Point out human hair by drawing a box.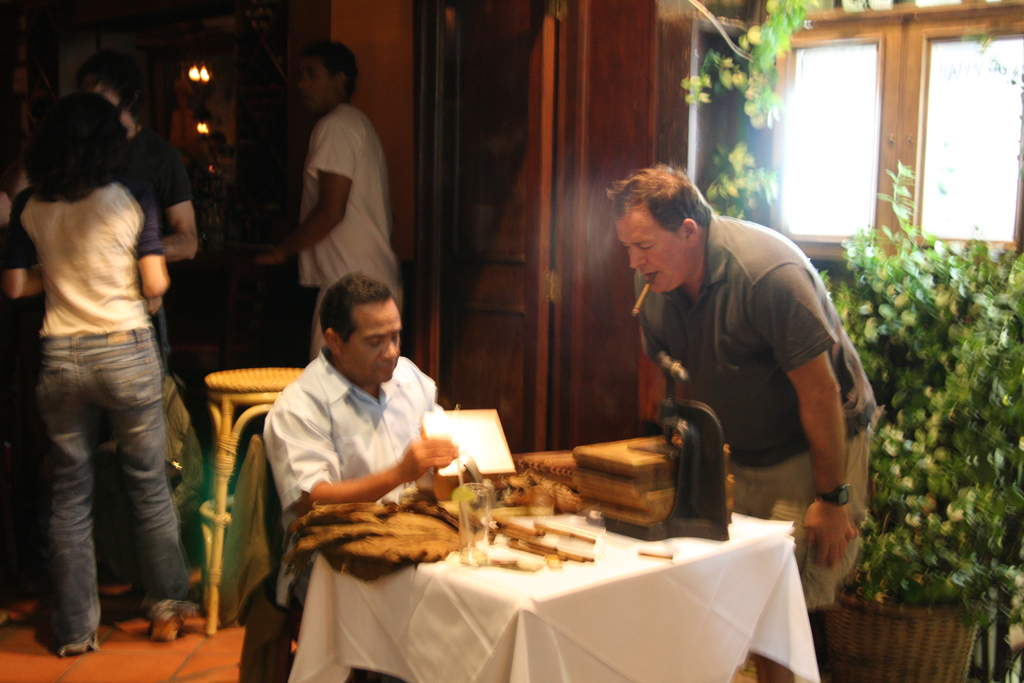
604, 163, 715, 236.
